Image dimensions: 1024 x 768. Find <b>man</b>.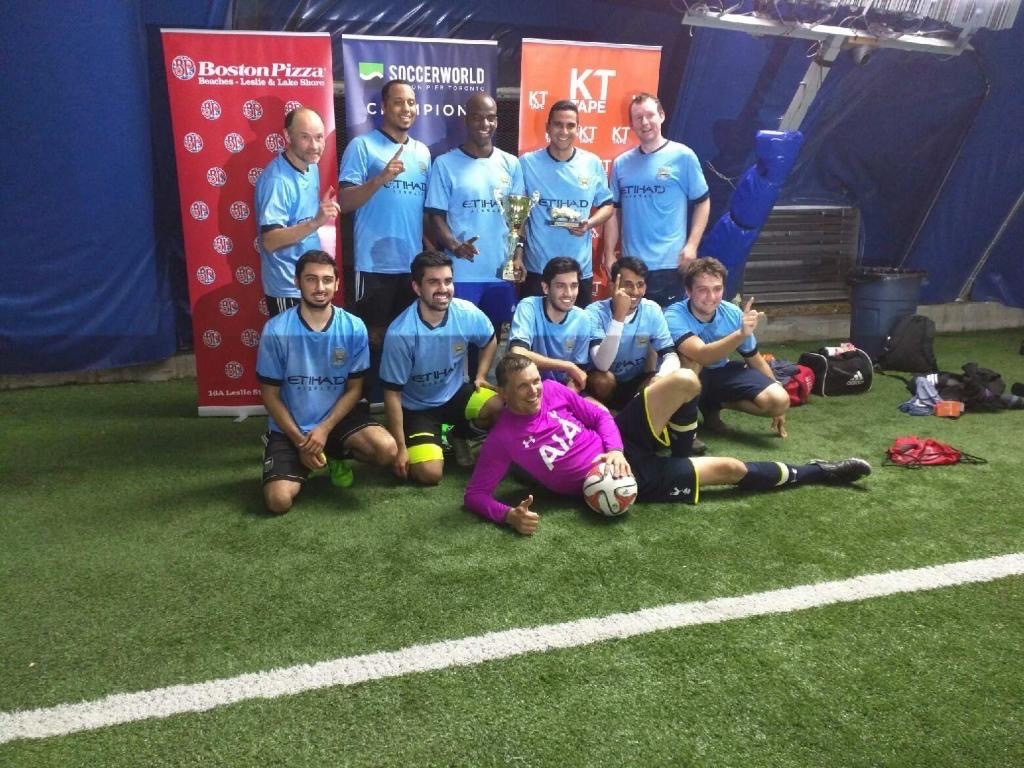
[x1=262, y1=251, x2=400, y2=519].
